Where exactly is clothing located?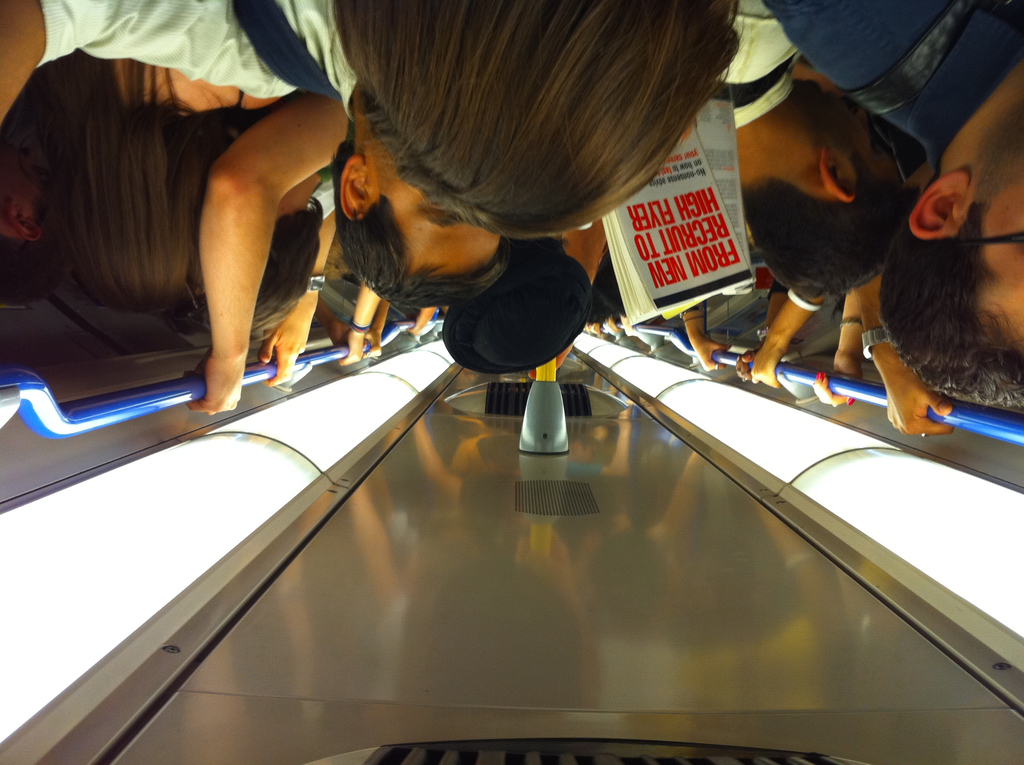
Its bounding box is crop(755, 0, 1023, 172).
